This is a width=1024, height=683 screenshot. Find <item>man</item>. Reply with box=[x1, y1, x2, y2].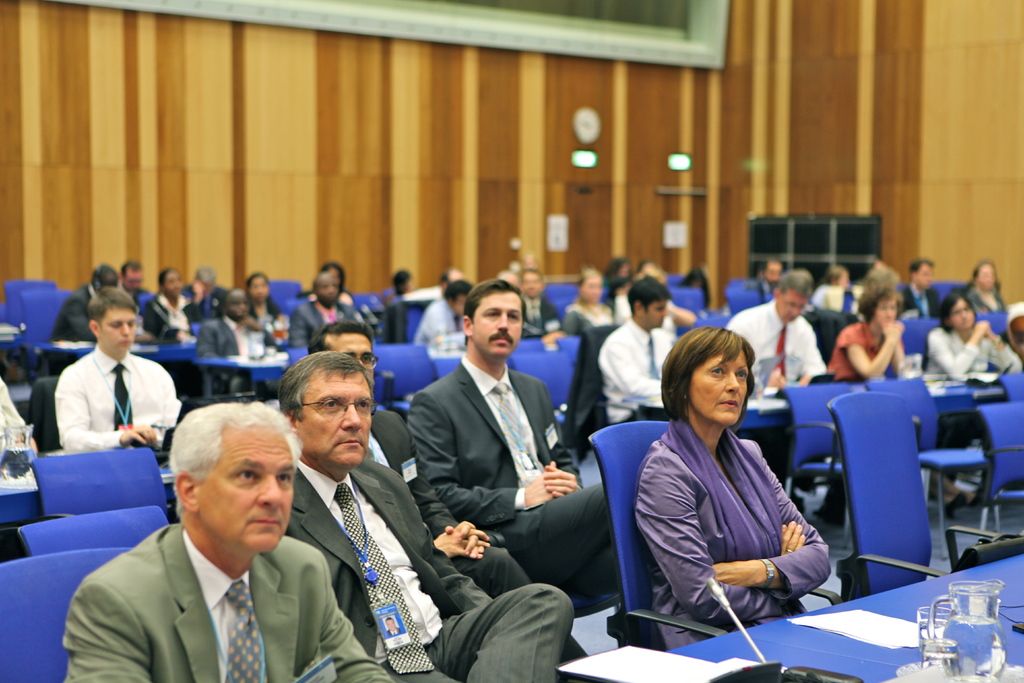
box=[284, 259, 364, 355].
